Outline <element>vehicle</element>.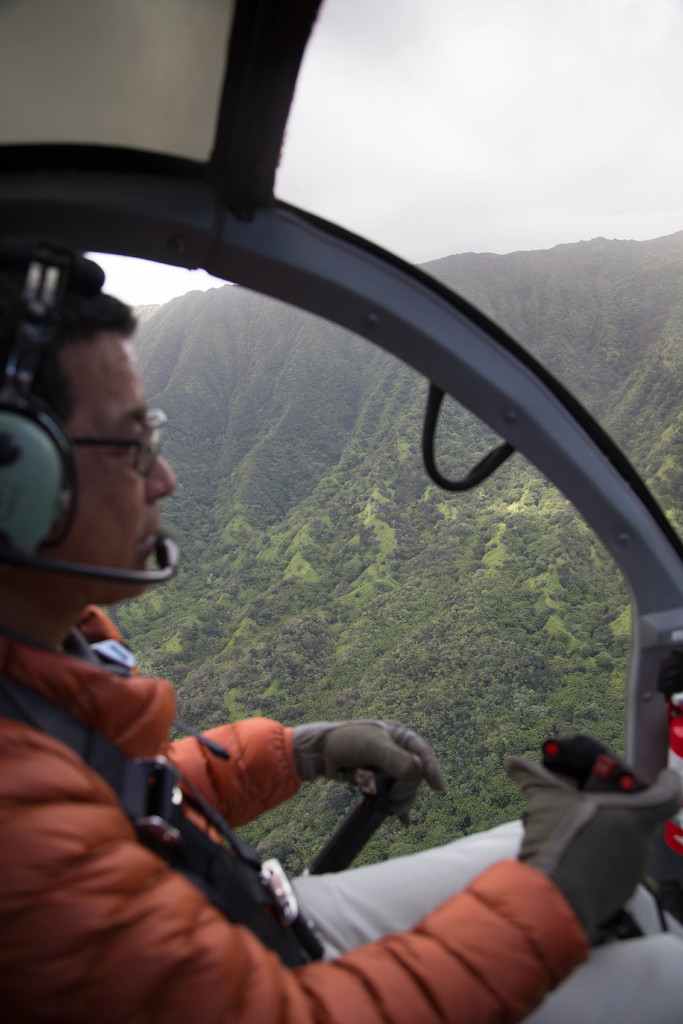
Outline: rect(9, 6, 673, 996).
